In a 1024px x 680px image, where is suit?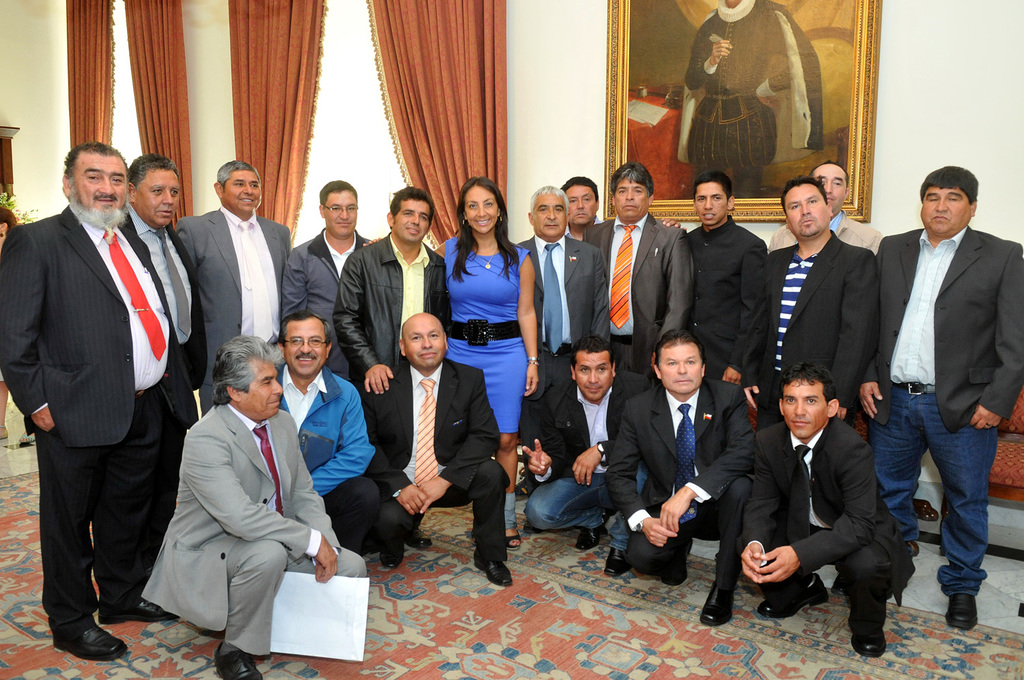
[x1=358, y1=359, x2=507, y2=558].
